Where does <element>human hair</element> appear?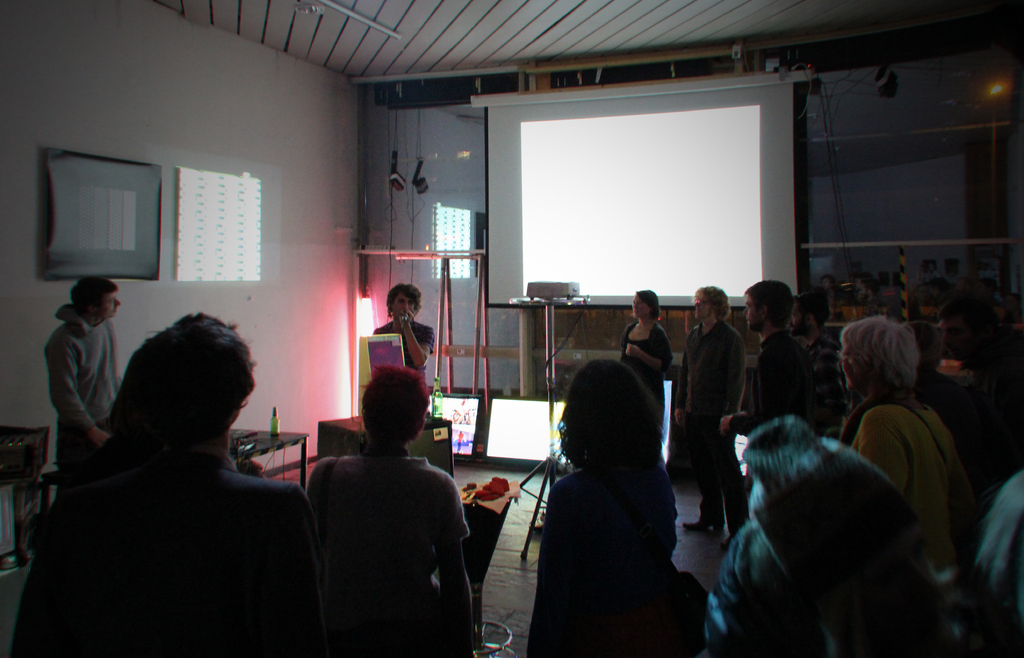
Appears at 97/309/258/443.
